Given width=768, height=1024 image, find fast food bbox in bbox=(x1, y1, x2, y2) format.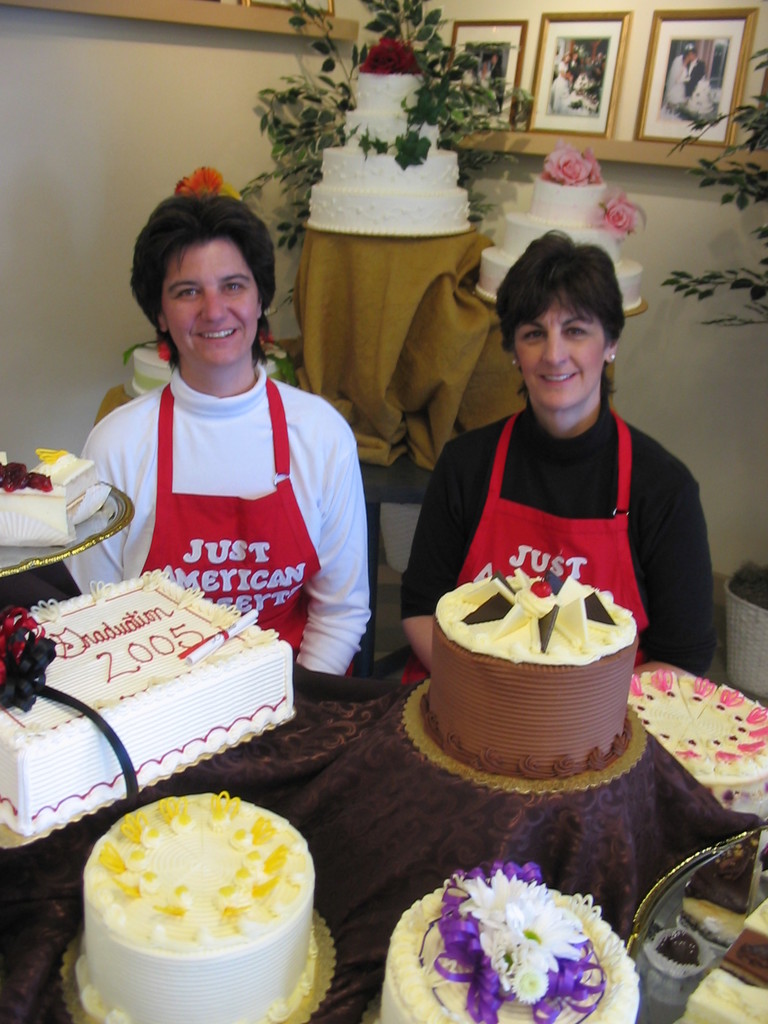
bbox=(356, 857, 648, 1023).
